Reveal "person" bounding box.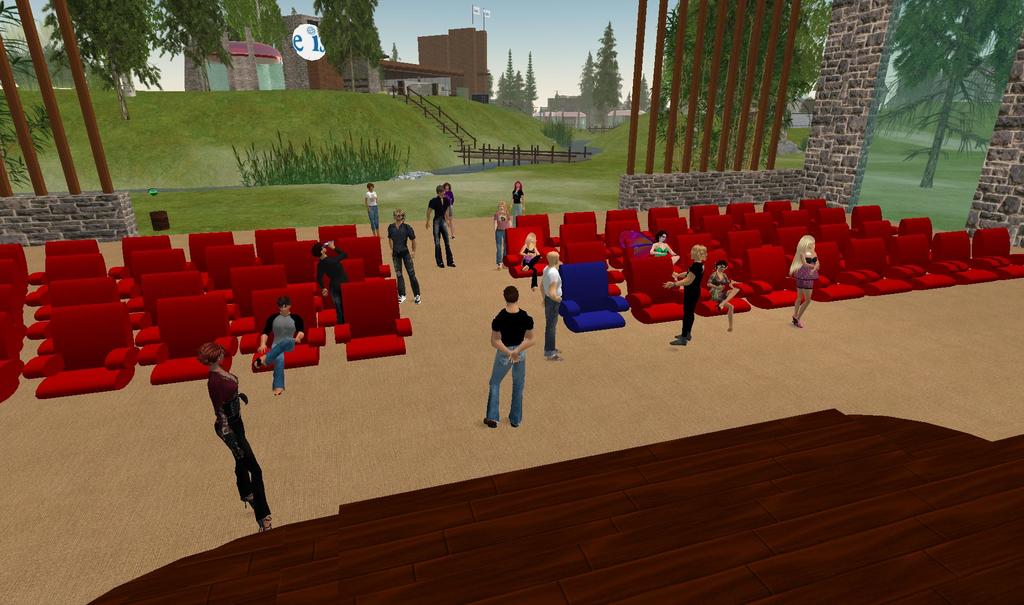
Revealed: {"left": 648, "top": 230, "right": 679, "bottom": 266}.
